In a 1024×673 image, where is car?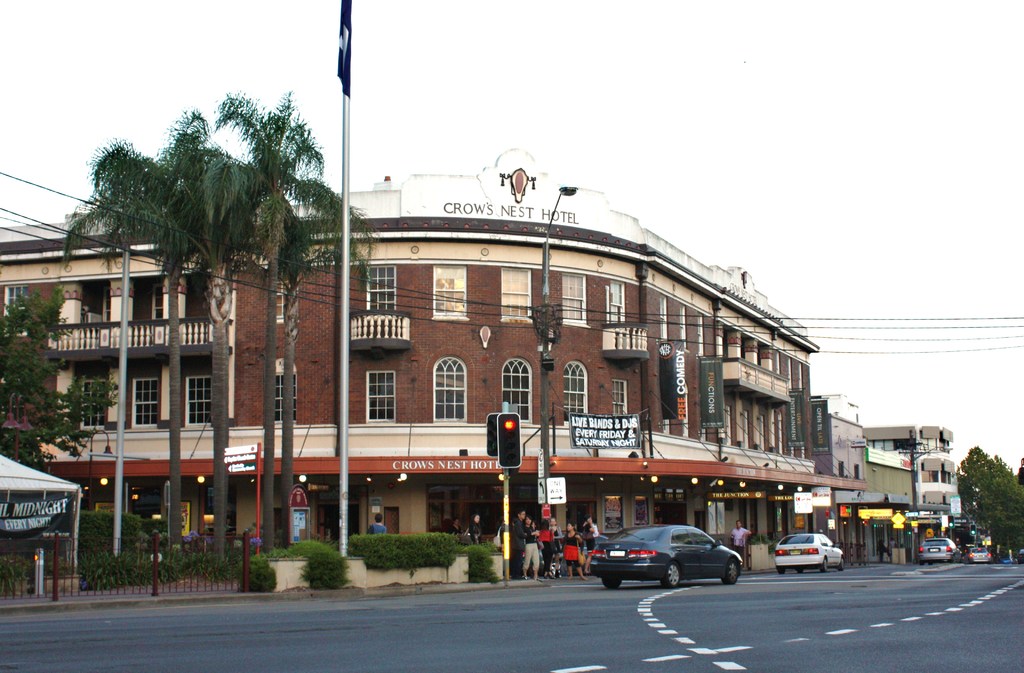
<box>774,531,845,574</box>.
